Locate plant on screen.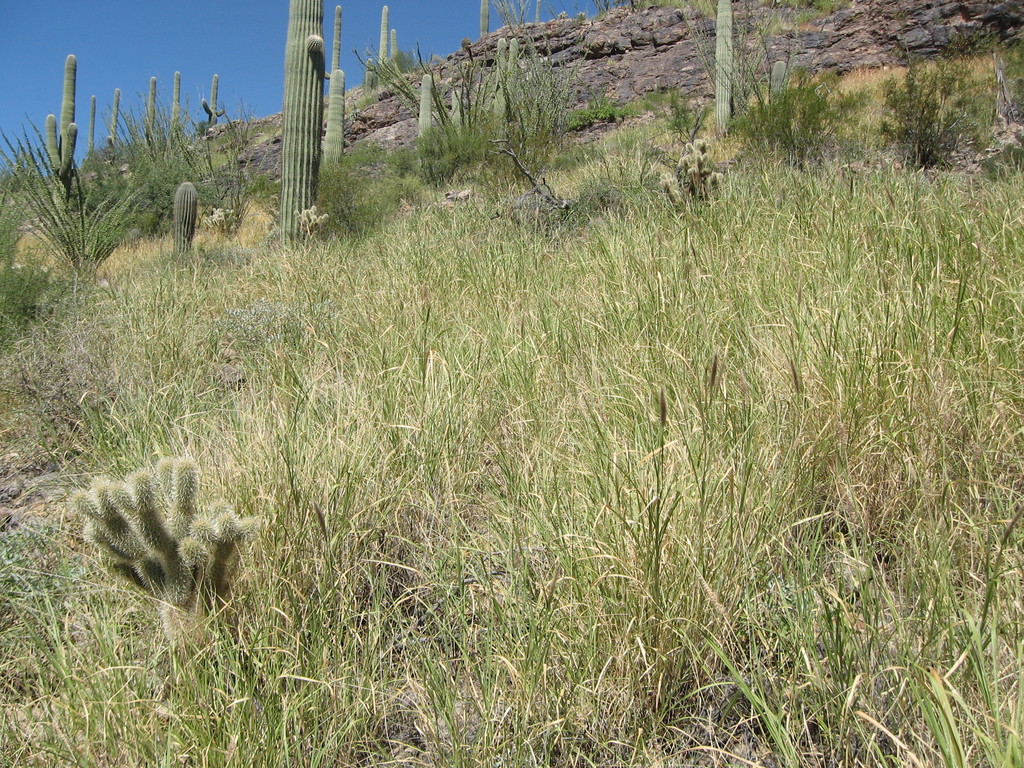
On screen at region(176, 97, 287, 248).
